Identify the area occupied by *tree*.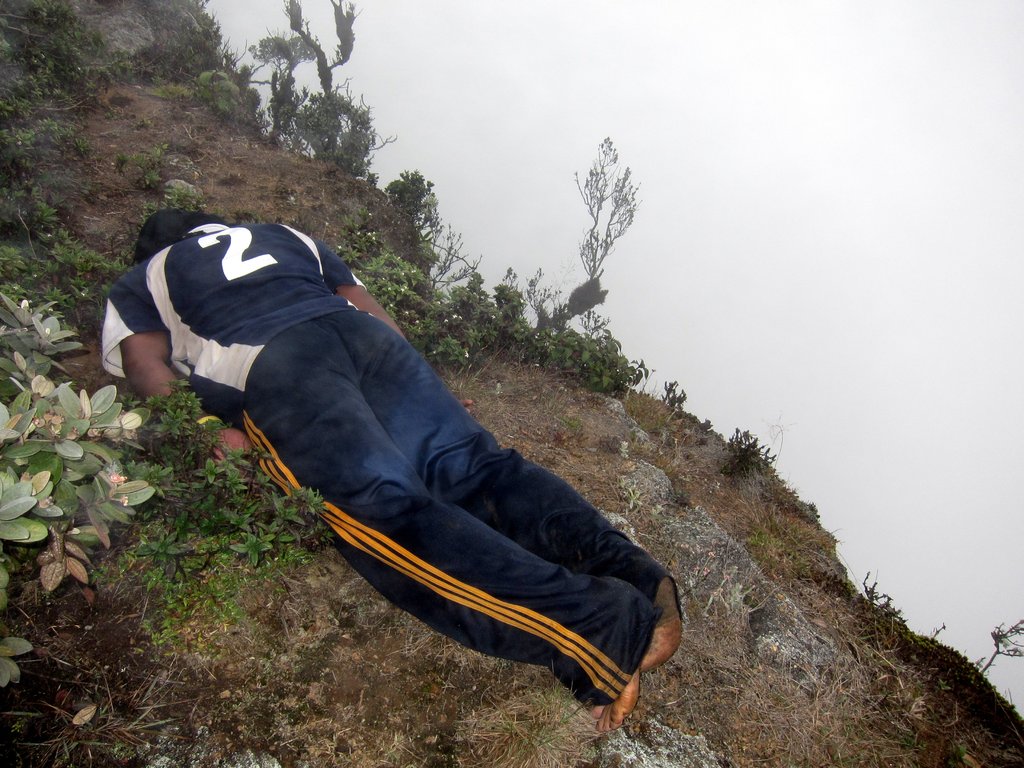
Area: bbox(976, 618, 1023, 673).
